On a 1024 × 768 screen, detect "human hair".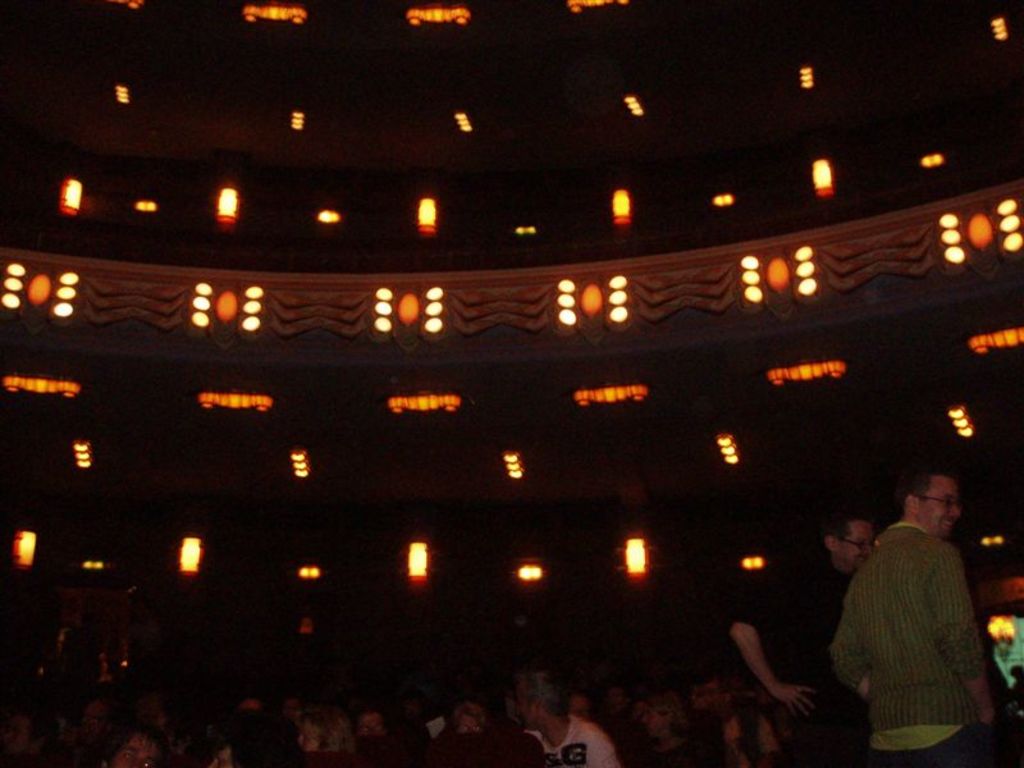
(x1=516, y1=668, x2=572, y2=718).
